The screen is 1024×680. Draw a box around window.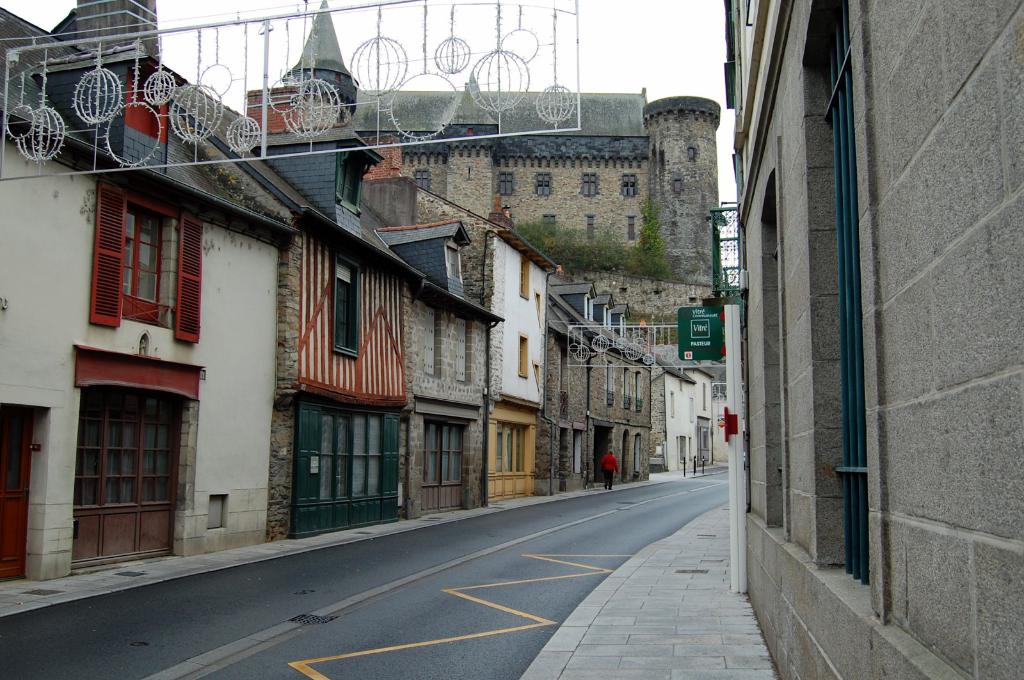
detection(764, 135, 781, 528).
